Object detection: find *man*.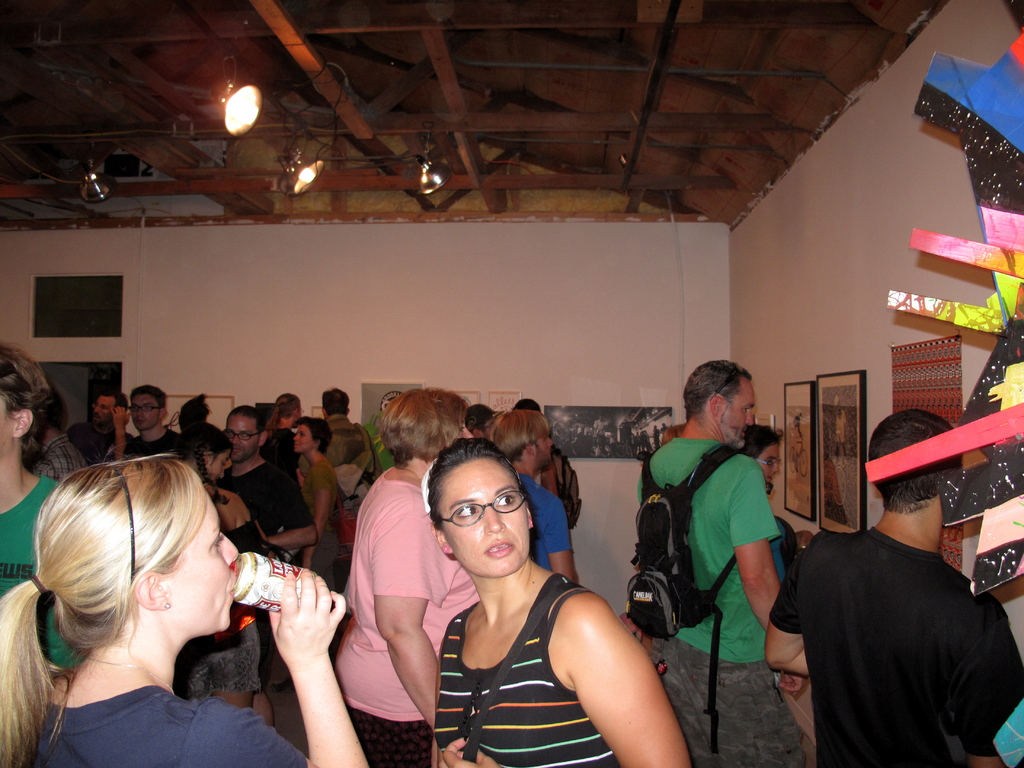
bbox=[298, 389, 383, 589].
